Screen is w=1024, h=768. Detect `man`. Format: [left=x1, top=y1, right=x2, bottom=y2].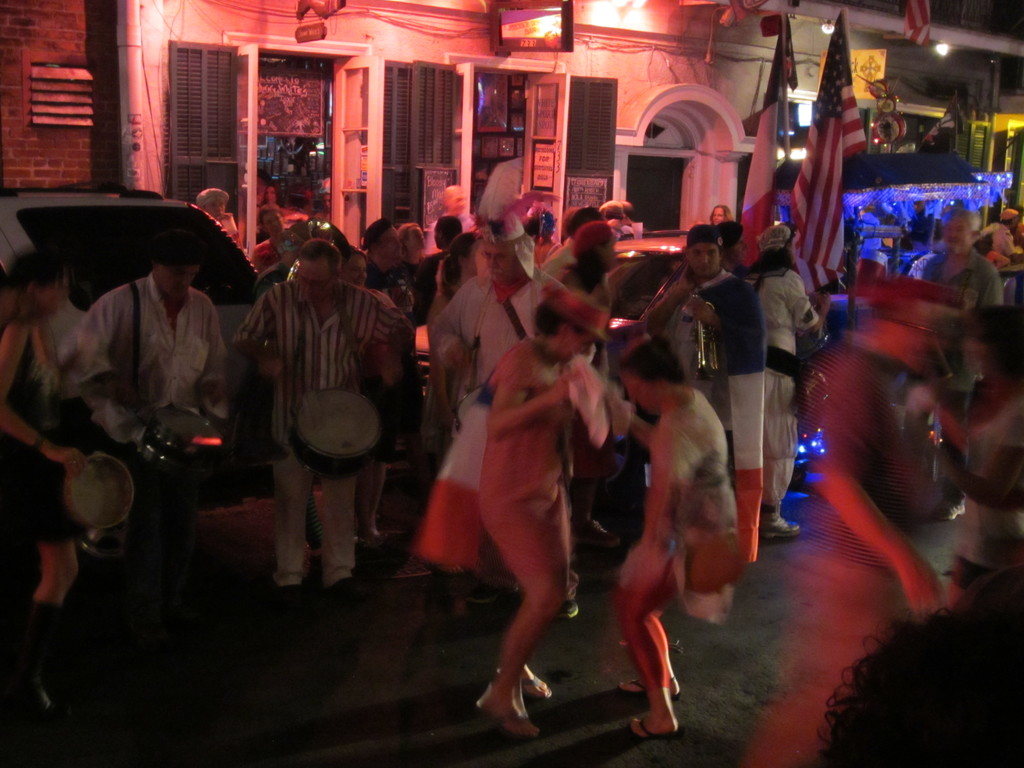
[left=918, top=205, right=1003, bottom=314].
